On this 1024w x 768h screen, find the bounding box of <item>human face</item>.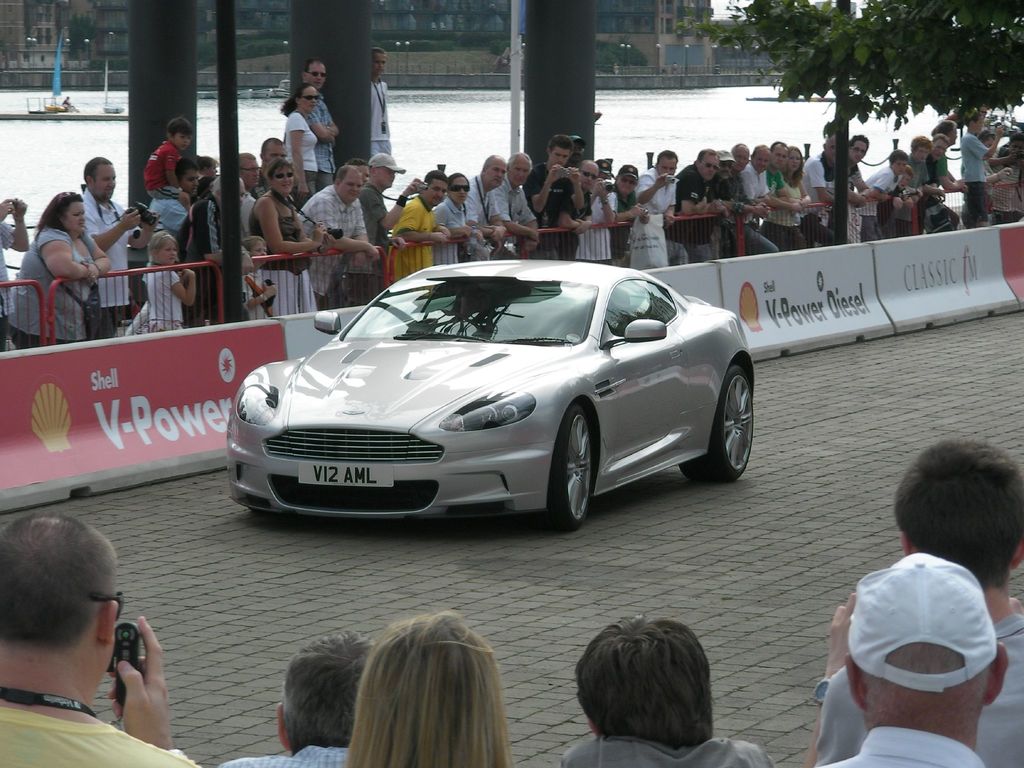
Bounding box: [left=620, top=175, right=636, bottom=198].
